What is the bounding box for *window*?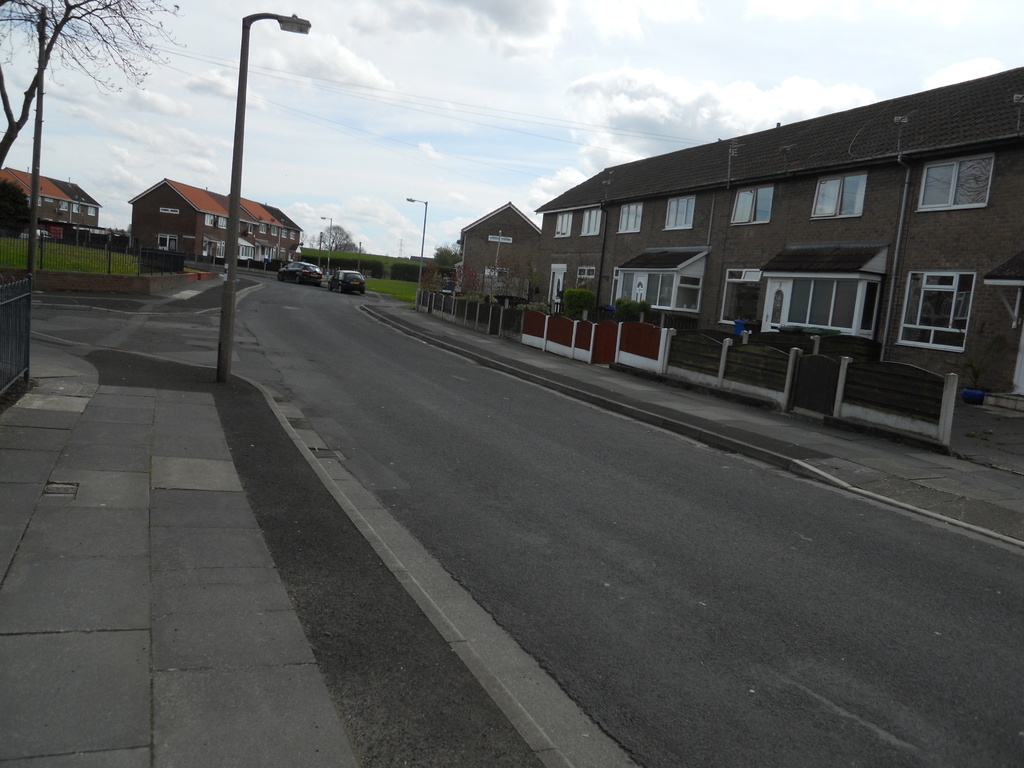
(73, 204, 78, 213).
